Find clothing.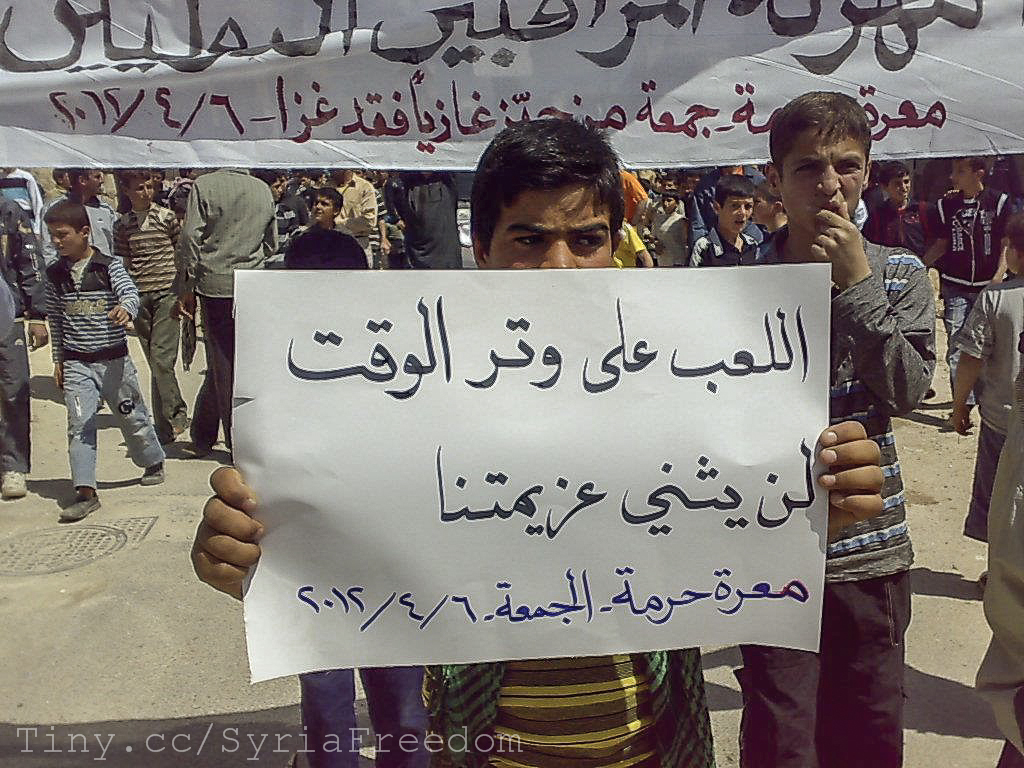
bbox=(295, 661, 427, 767).
